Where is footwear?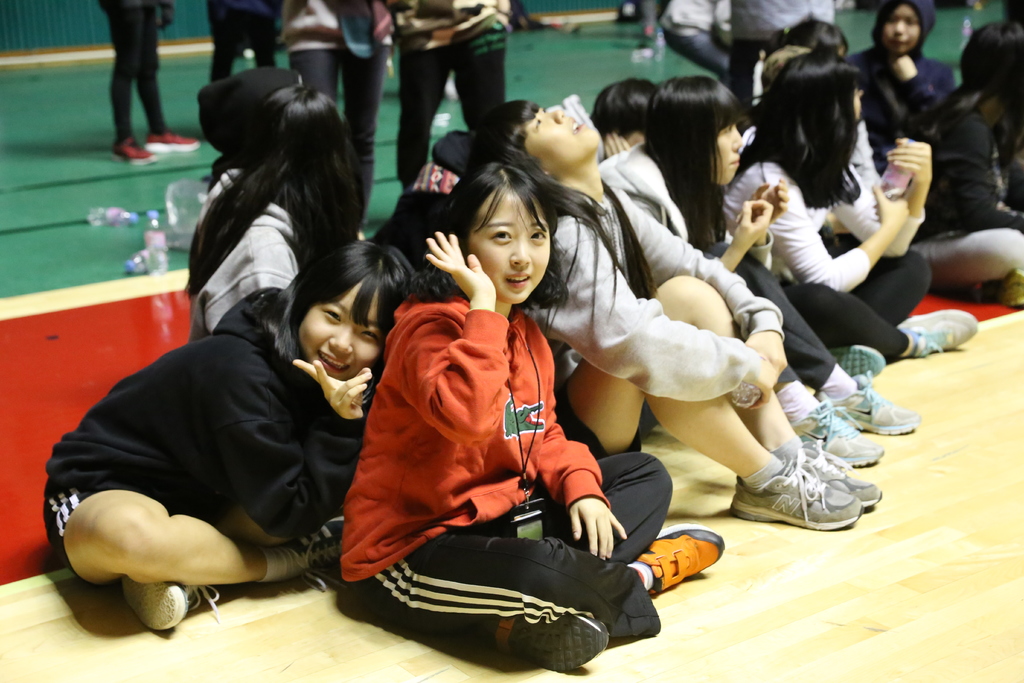
bbox=[109, 137, 156, 167].
